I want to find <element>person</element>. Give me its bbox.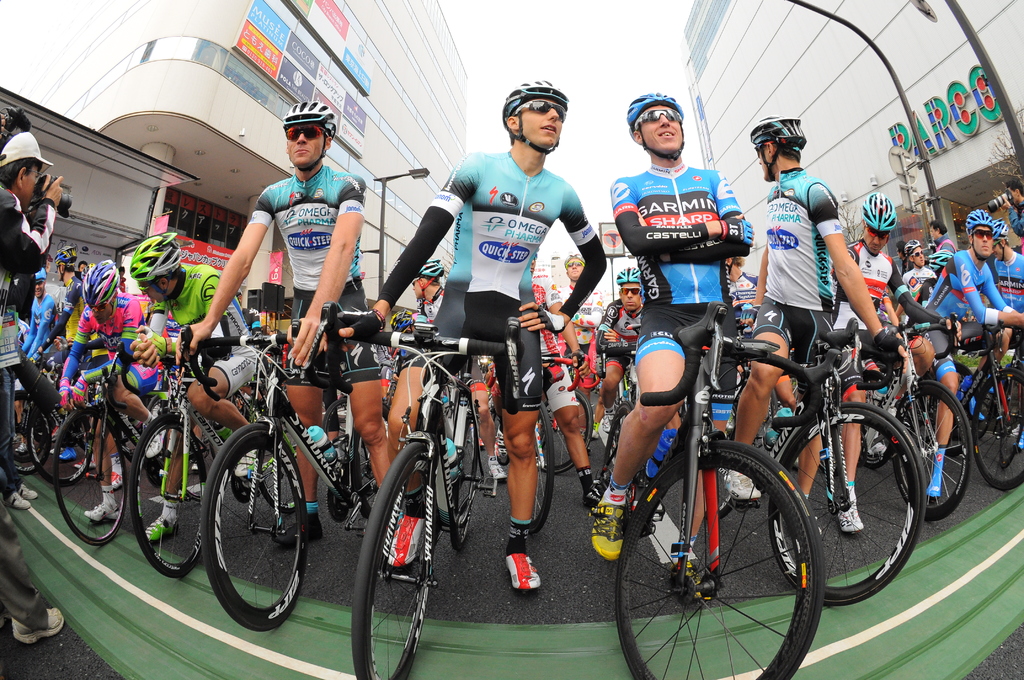
box=[54, 263, 161, 520].
